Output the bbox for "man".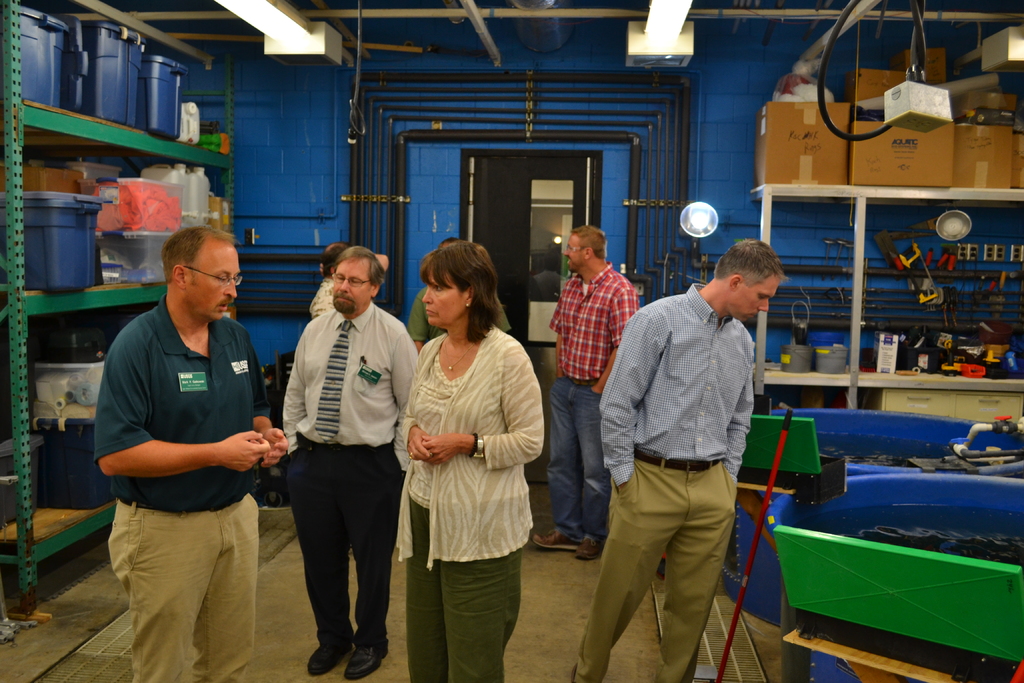
x1=533 y1=229 x2=648 y2=549.
